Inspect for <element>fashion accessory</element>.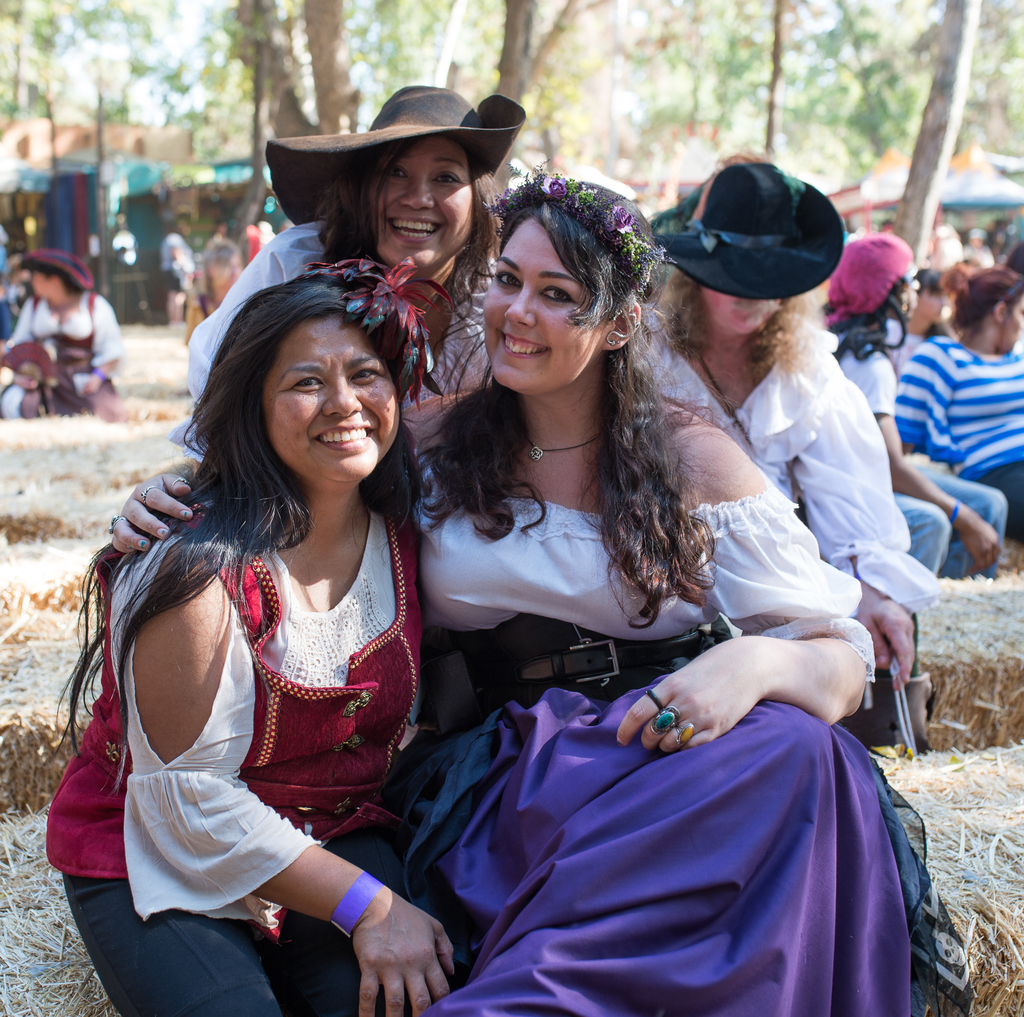
Inspection: BBox(322, 866, 385, 946).
